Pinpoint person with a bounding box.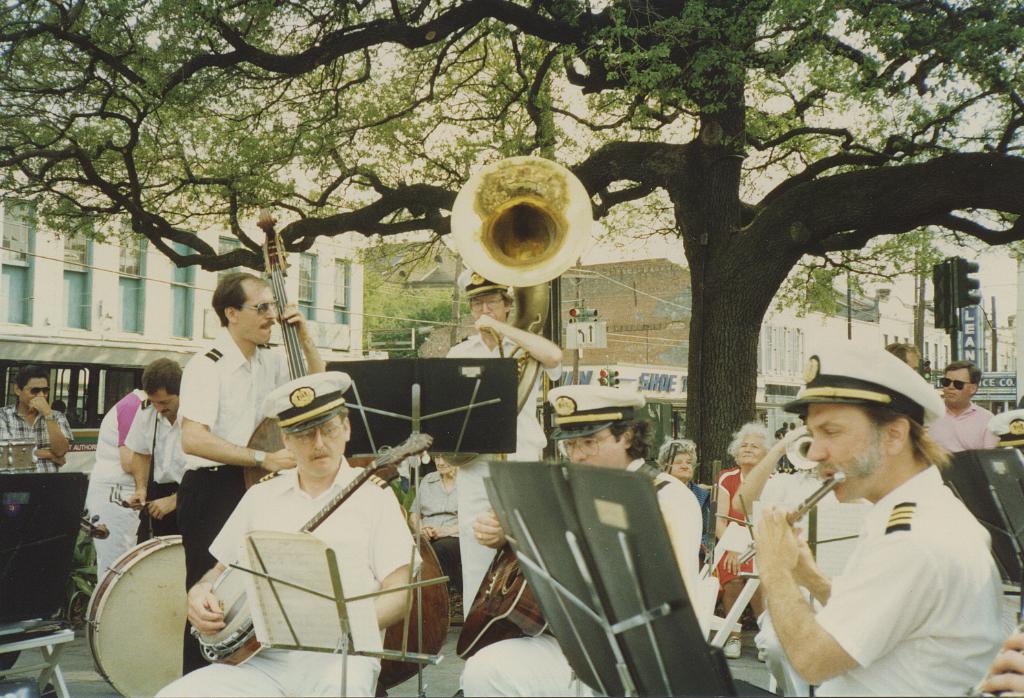
bbox=[124, 358, 190, 546].
